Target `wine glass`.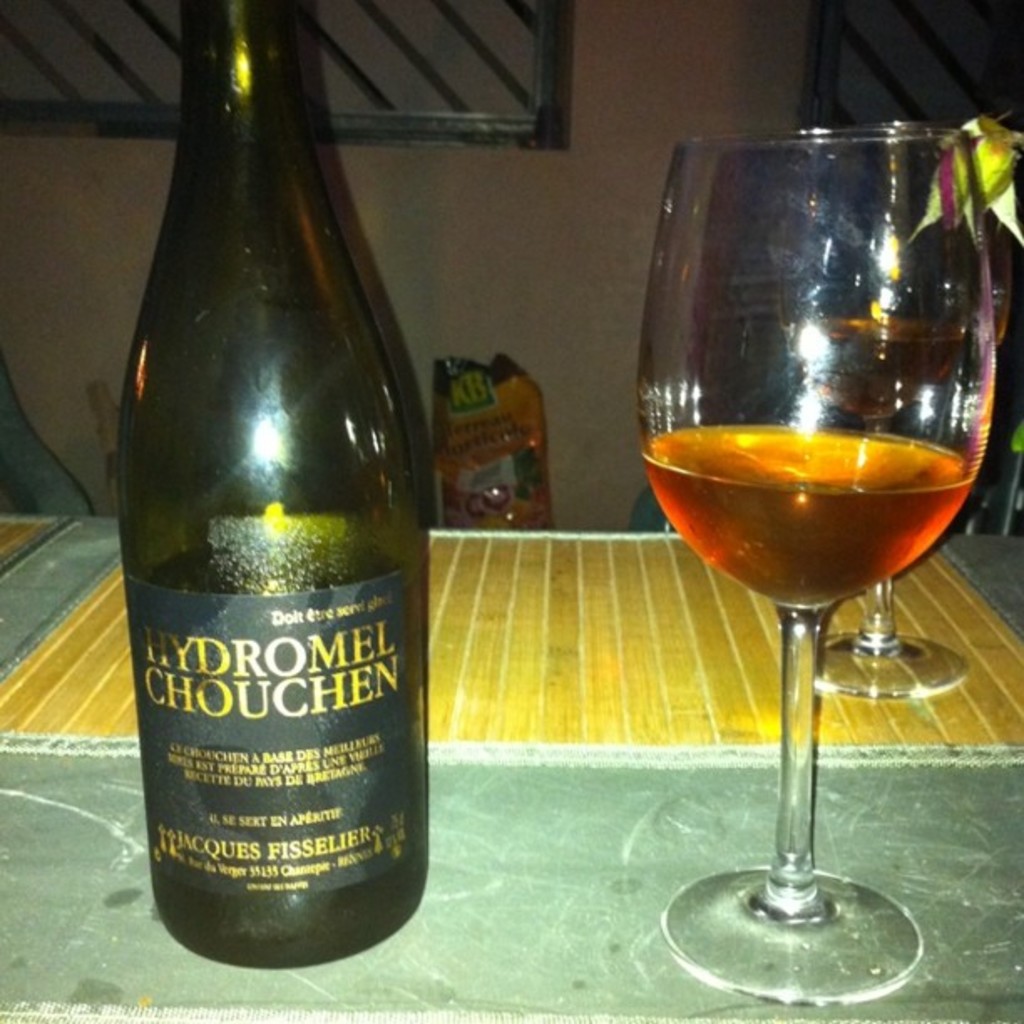
Target region: <bbox>778, 196, 1017, 703</bbox>.
